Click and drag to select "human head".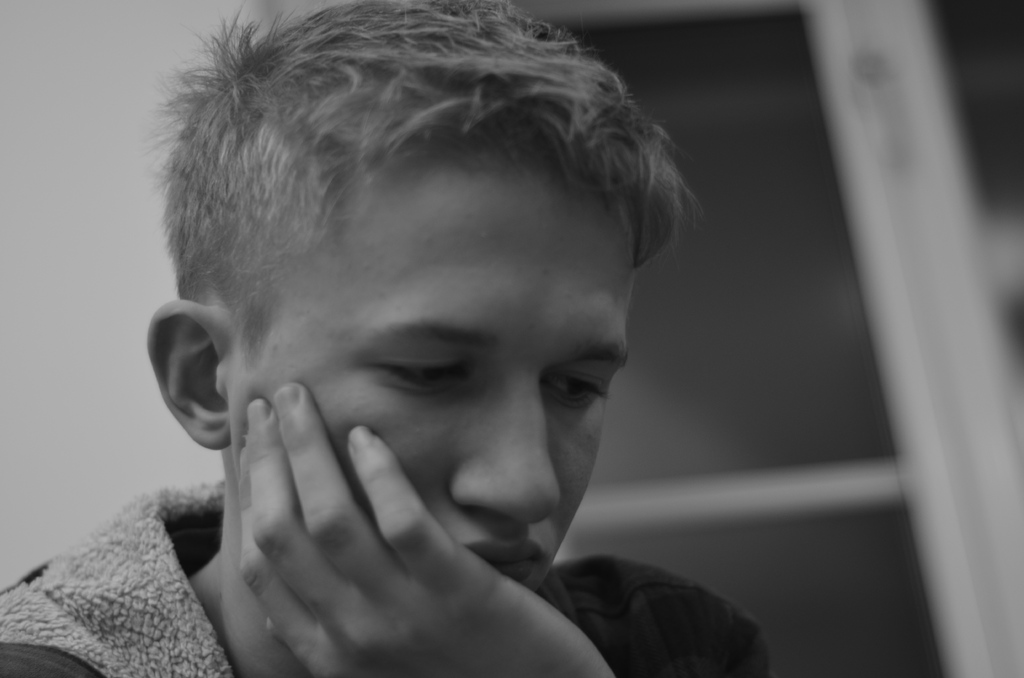
Selection: (left=219, top=29, right=661, bottom=449).
